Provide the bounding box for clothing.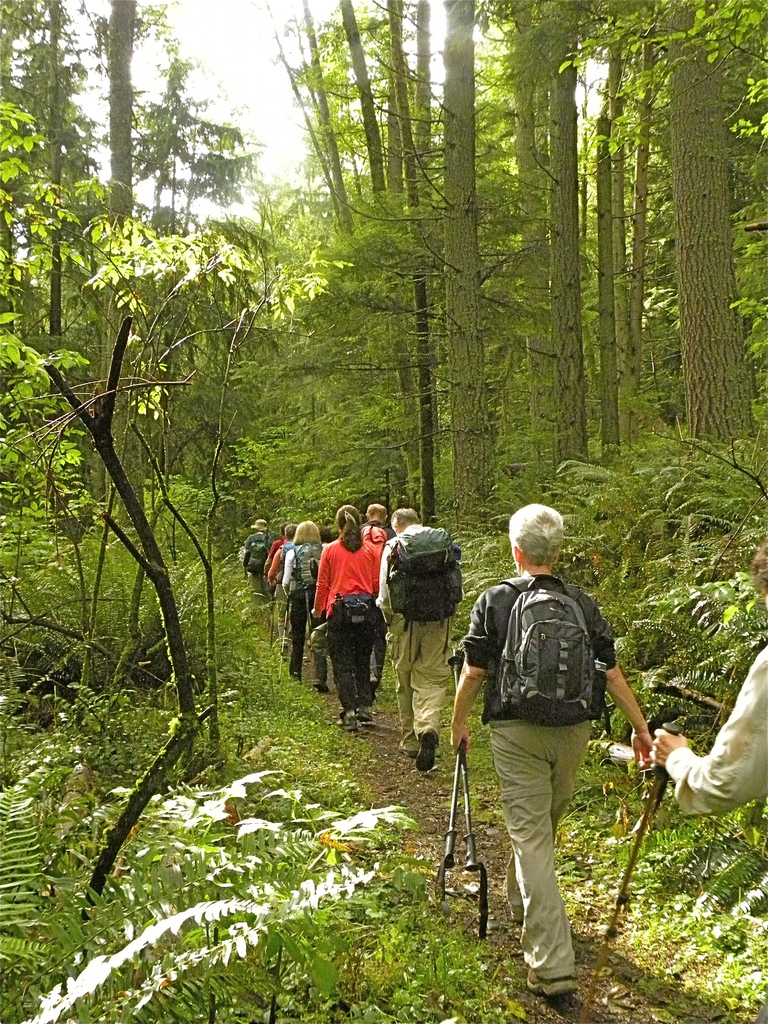
pyautogui.locateOnScreen(244, 533, 262, 601).
